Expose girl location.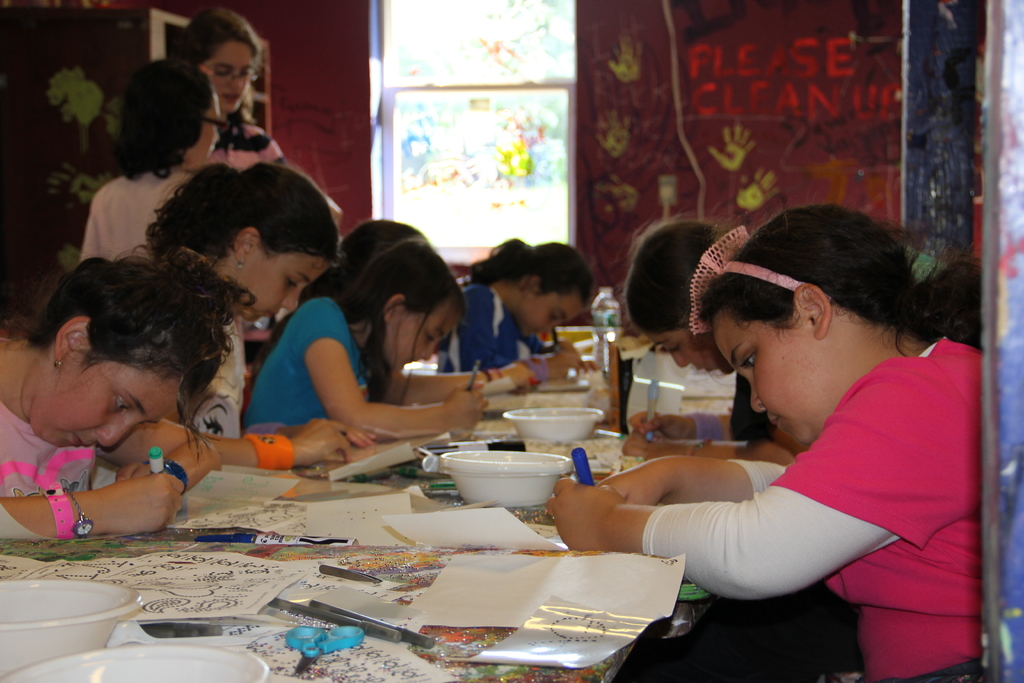
Exposed at select_region(627, 217, 936, 363).
